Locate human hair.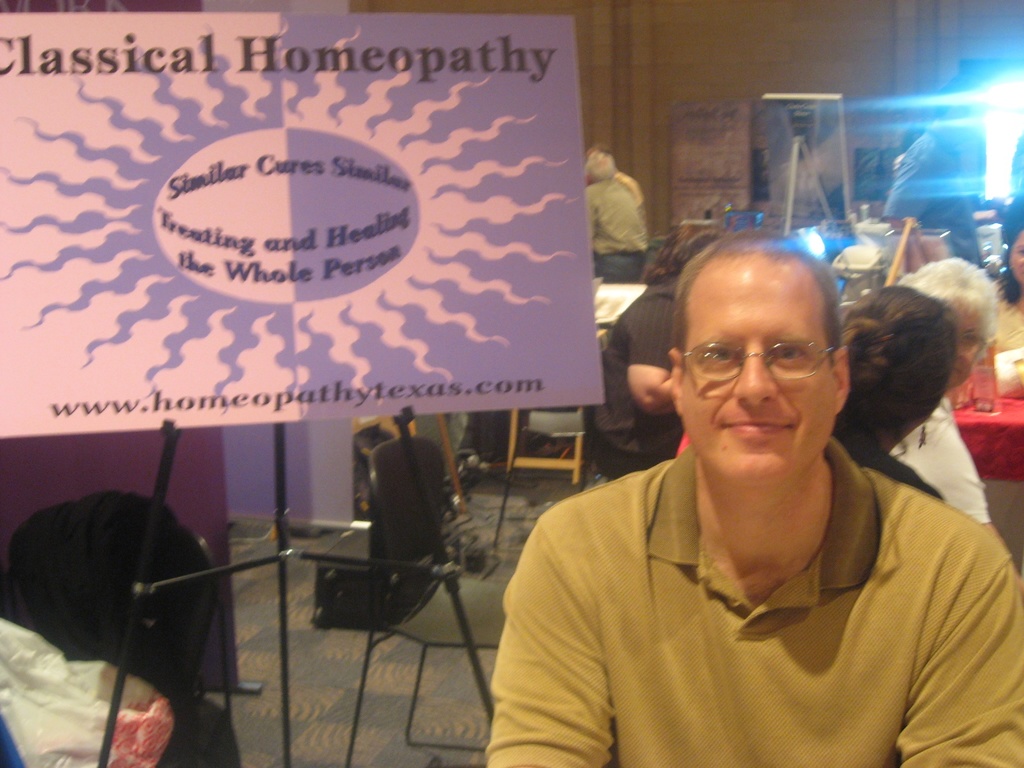
Bounding box: (left=1004, top=204, right=1023, bottom=303).
